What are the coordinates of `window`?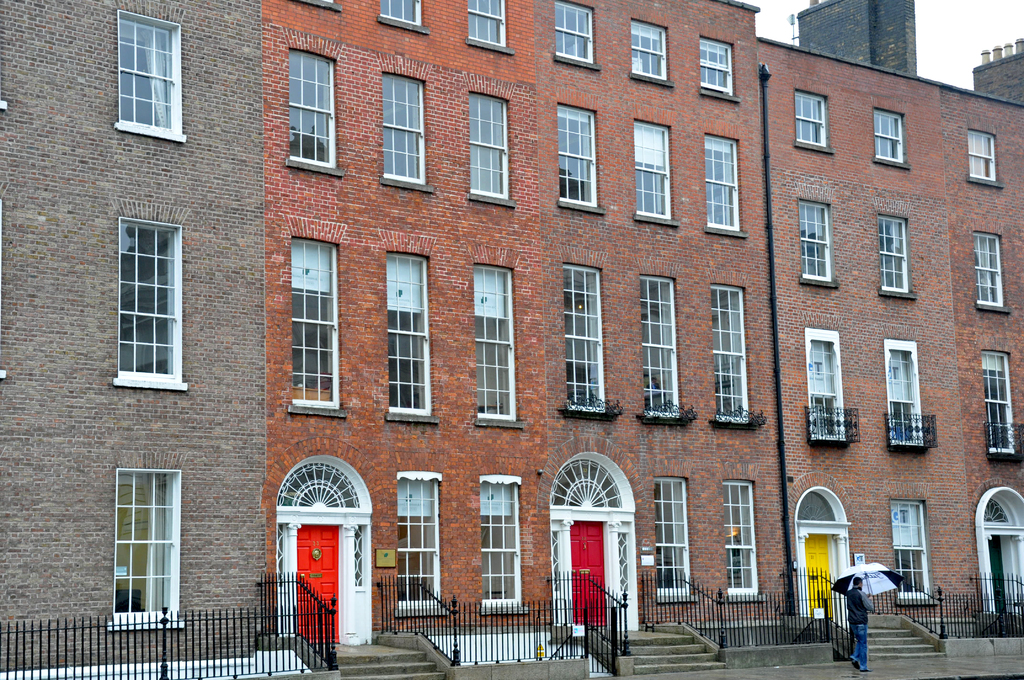
(x1=635, y1=277, x2=687, y2=419).
